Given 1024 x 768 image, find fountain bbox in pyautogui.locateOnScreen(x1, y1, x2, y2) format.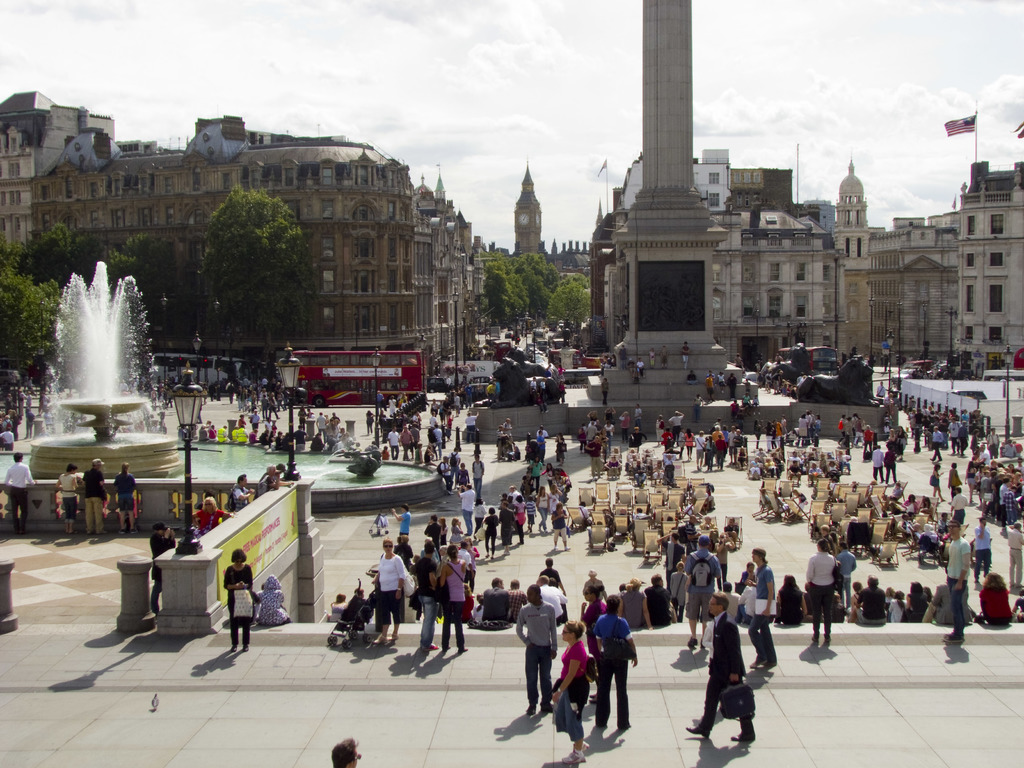
pyautogui.locateOnScreen(26, 251, 171, 482).
